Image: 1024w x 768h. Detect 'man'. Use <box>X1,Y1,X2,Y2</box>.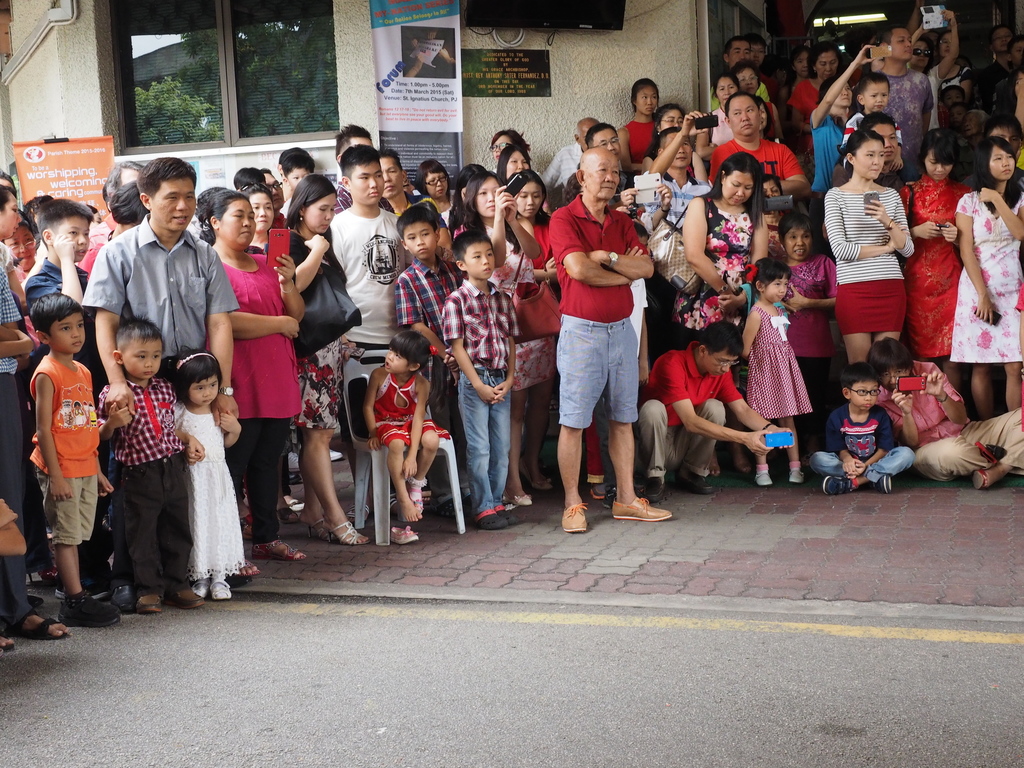
<box>542,116,600,206</box>.
